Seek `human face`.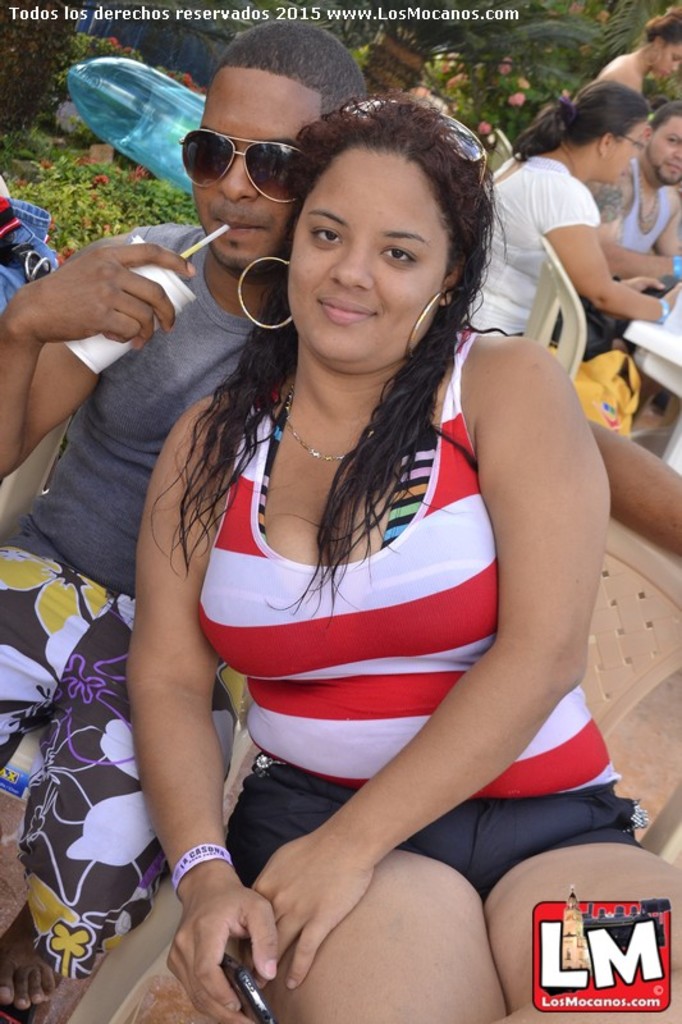
(658, 41, 681, 78).
